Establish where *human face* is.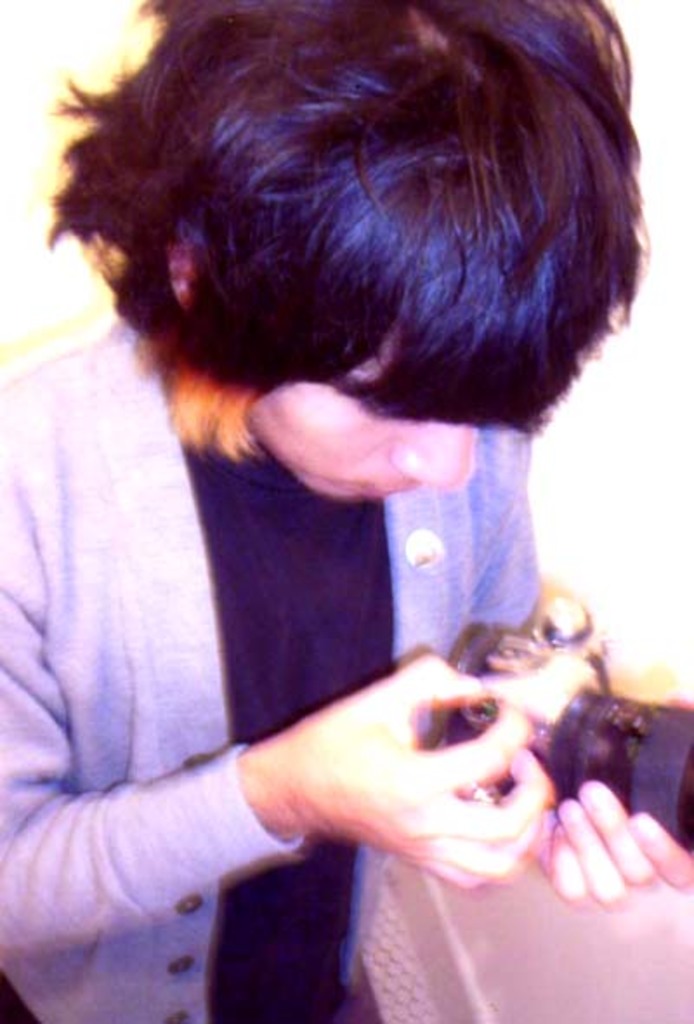
Established at [left=239, top=337, right=482, bottom=503].
